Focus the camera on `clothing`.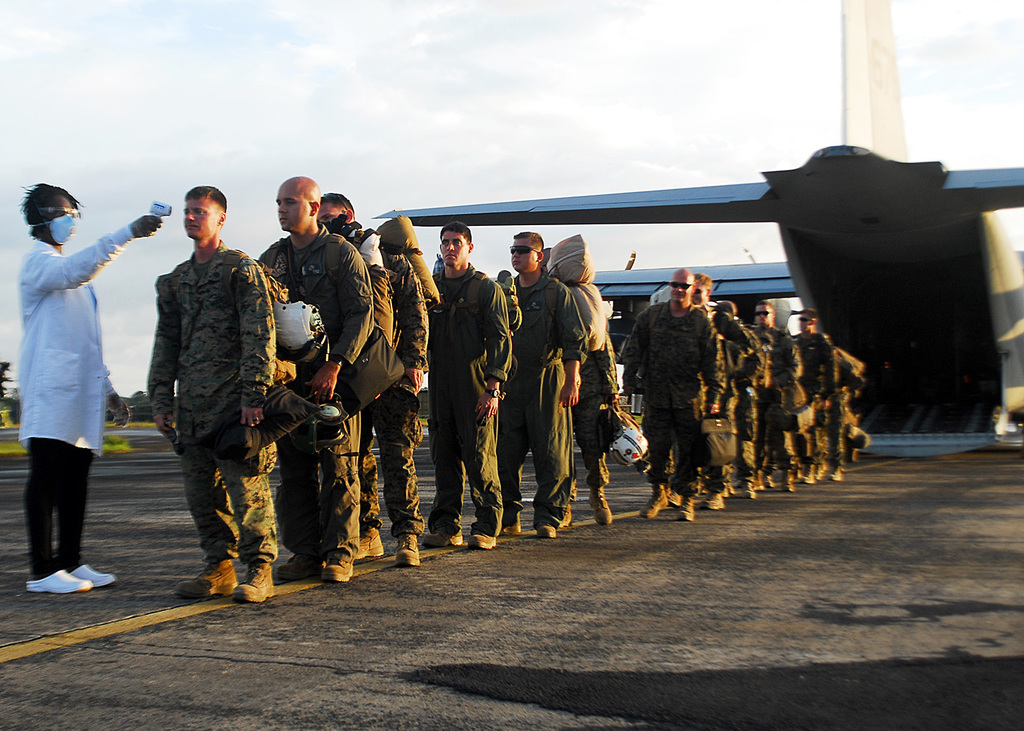
Focus region: l=568, t=327, r=621, b=493.
